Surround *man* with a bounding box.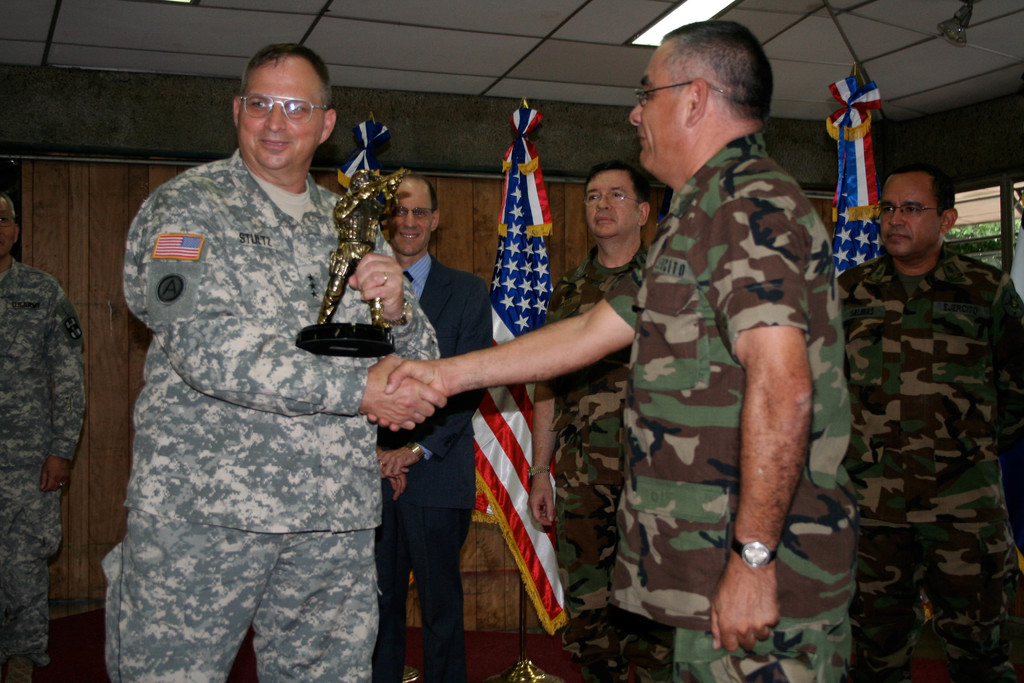
1/188/92/682.
